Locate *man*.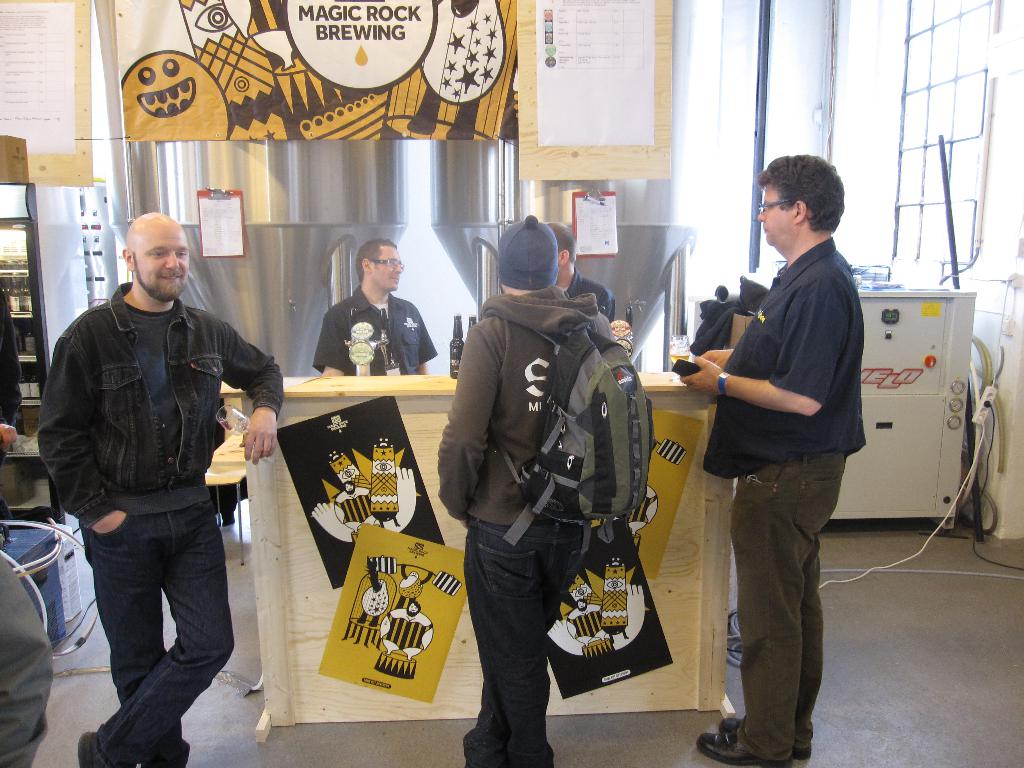
Bounding box: 45,149,268,767.
